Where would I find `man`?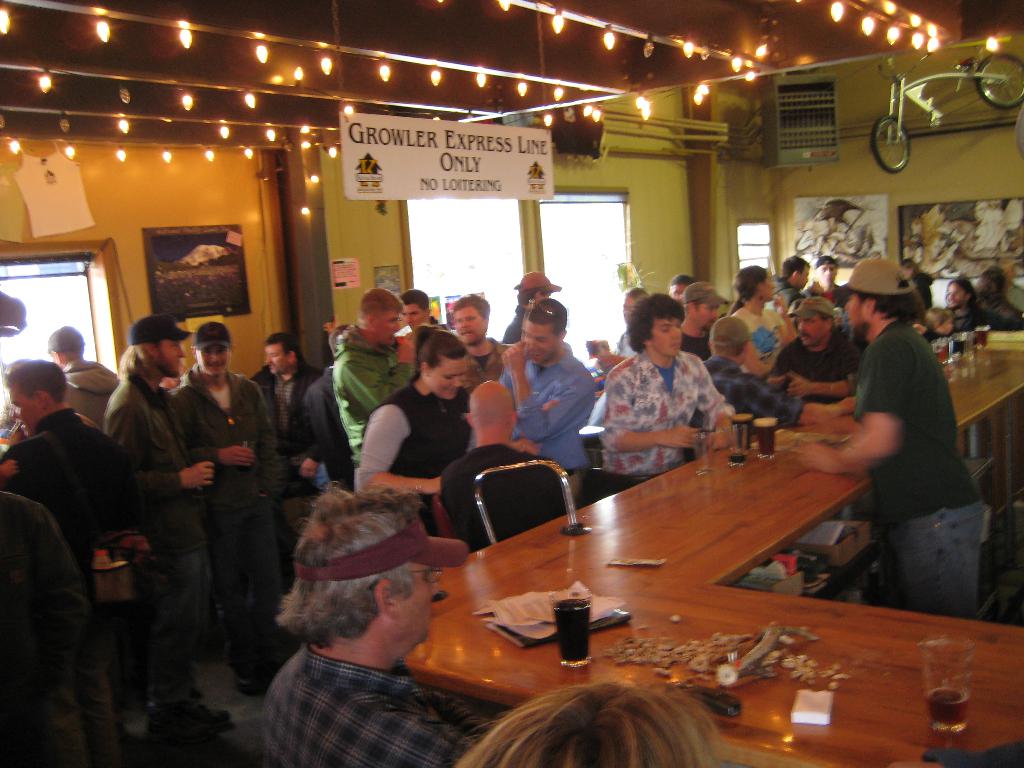
At (x1=164, y1=323, x2=285, y2=691).
